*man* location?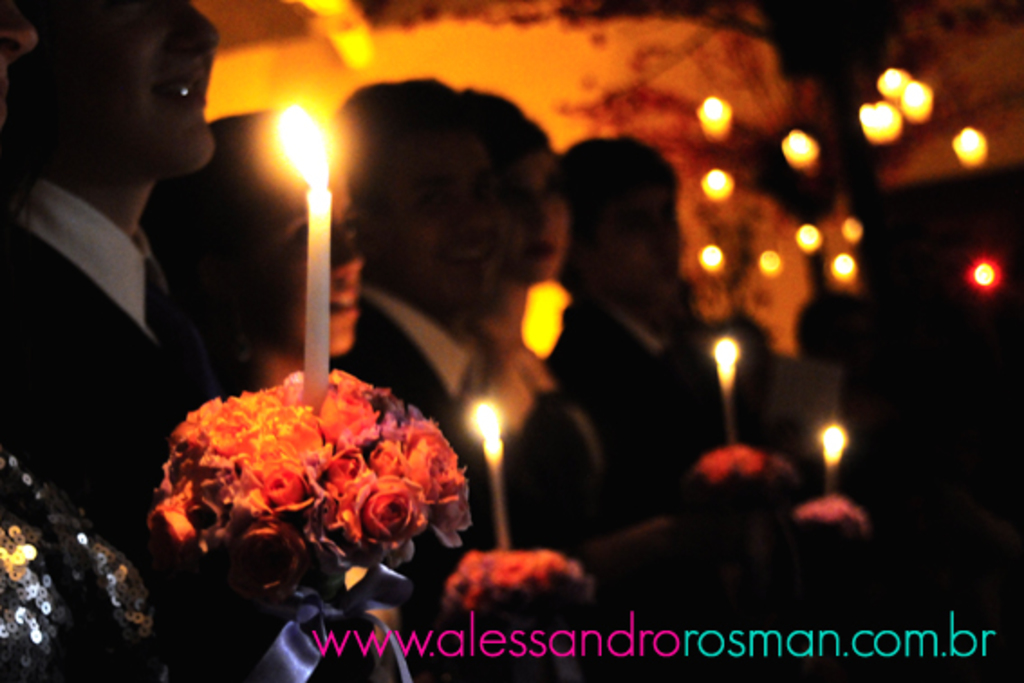
l=538, t=123, r=731, b=528
